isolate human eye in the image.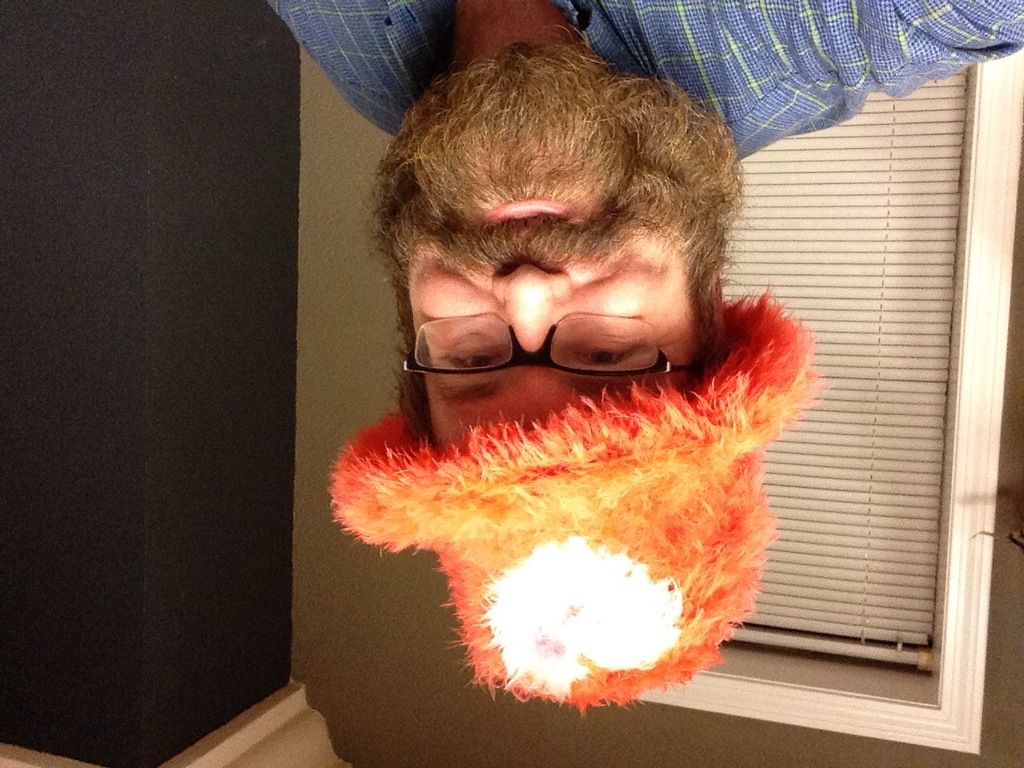
Isolated region: [x1=446, y1=351, x2=498, y2=378].
